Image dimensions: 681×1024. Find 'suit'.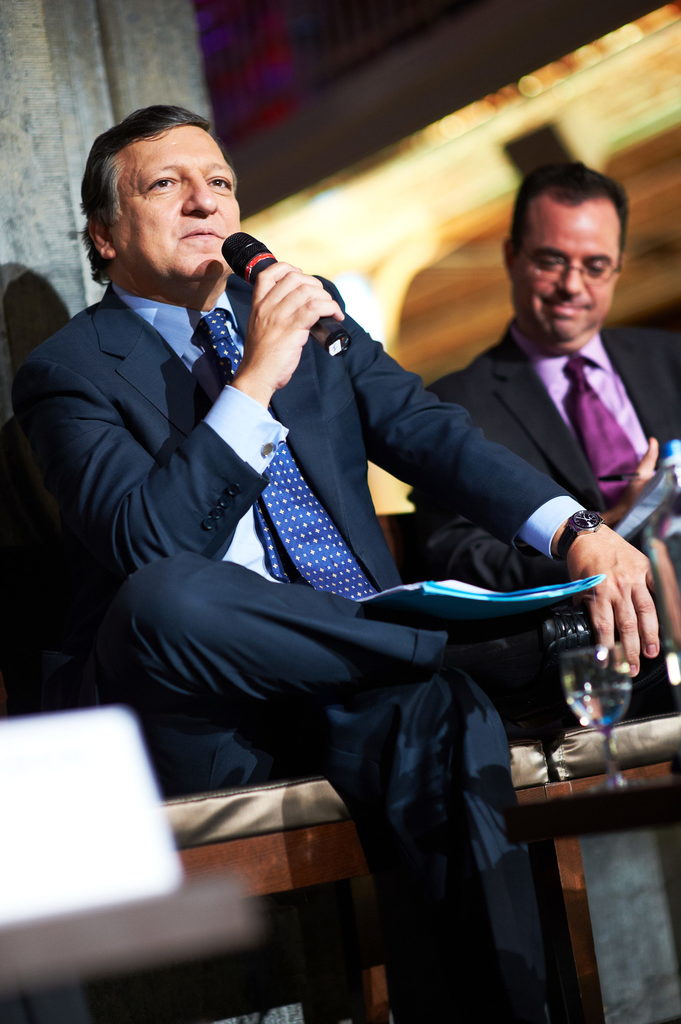
(left=71, top=159, right=613, bottom=1004).
